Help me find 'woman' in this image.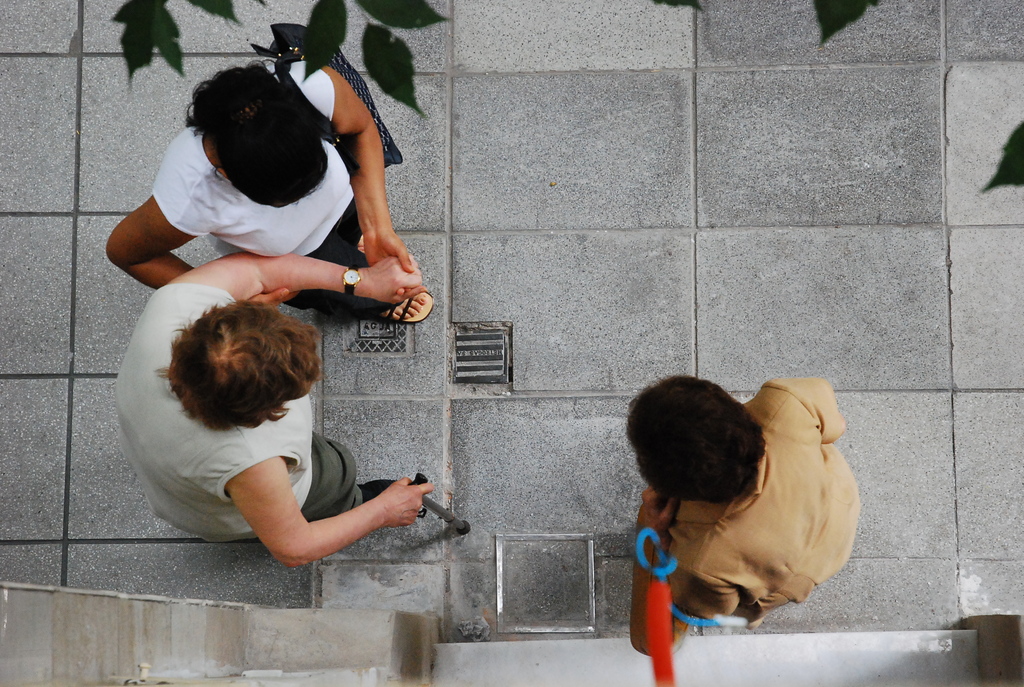
Found it: {"x1": 106, "y1": 65, "x2": 436, "y2": 323}.
